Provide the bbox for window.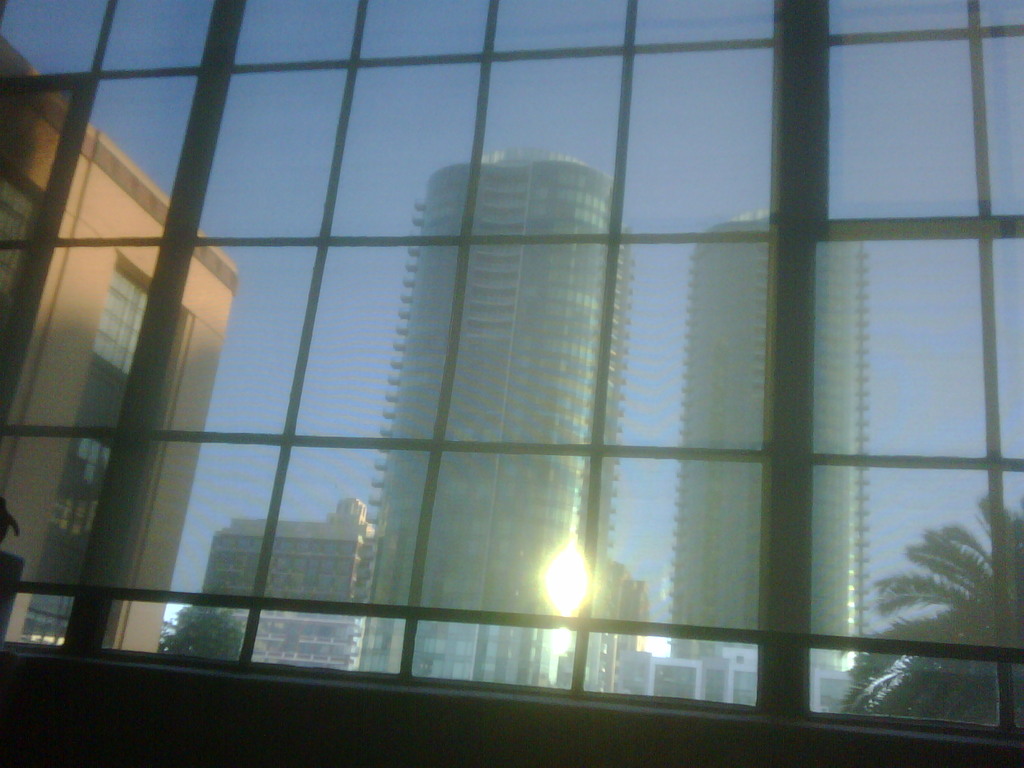
(x1=0, y1=7, x2=1023, y2=762).
